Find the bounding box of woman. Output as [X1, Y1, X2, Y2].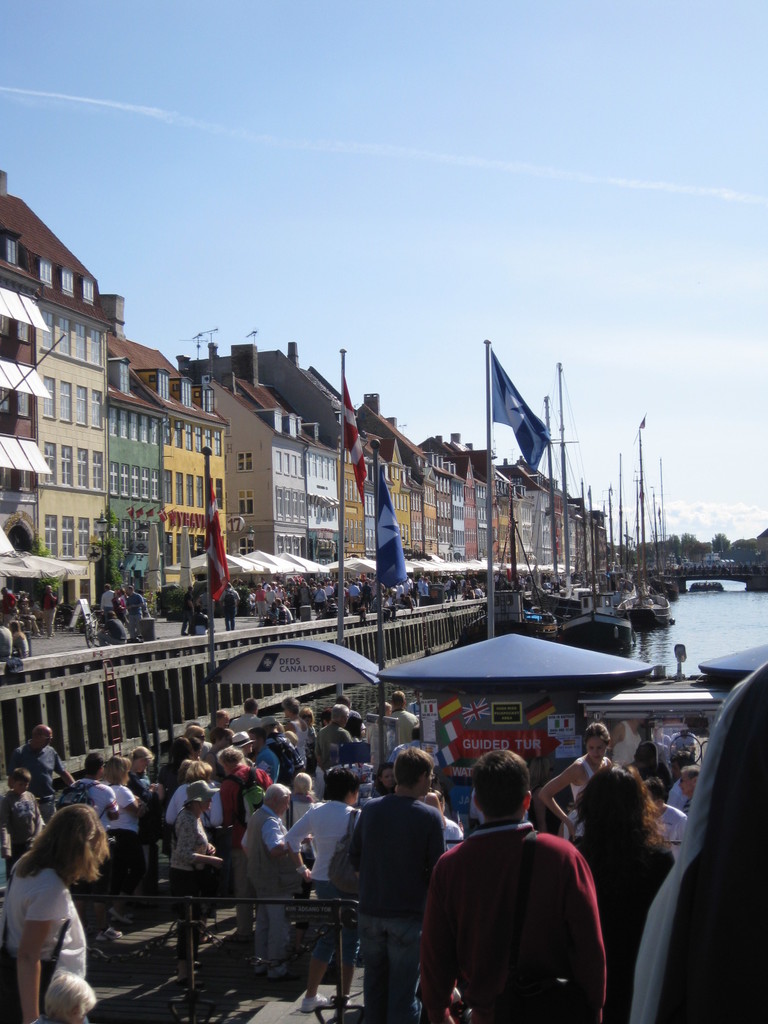
[28, 959, 108, 1023].
